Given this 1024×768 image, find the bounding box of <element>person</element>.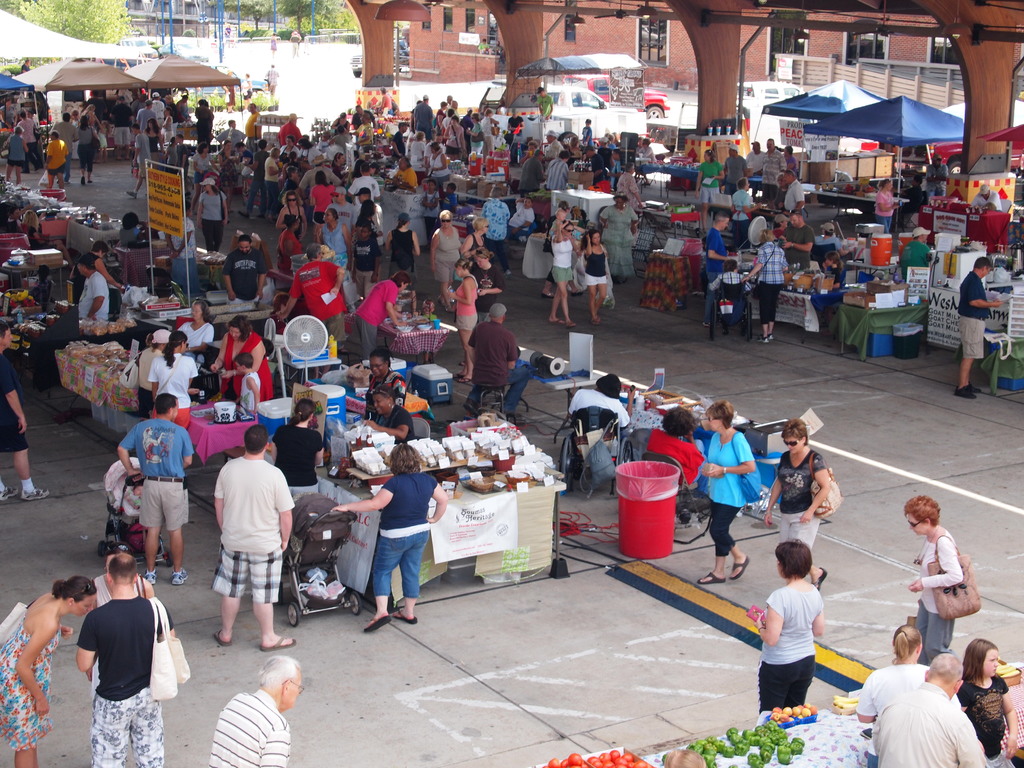
BBox(876, 650, 985, 766).
